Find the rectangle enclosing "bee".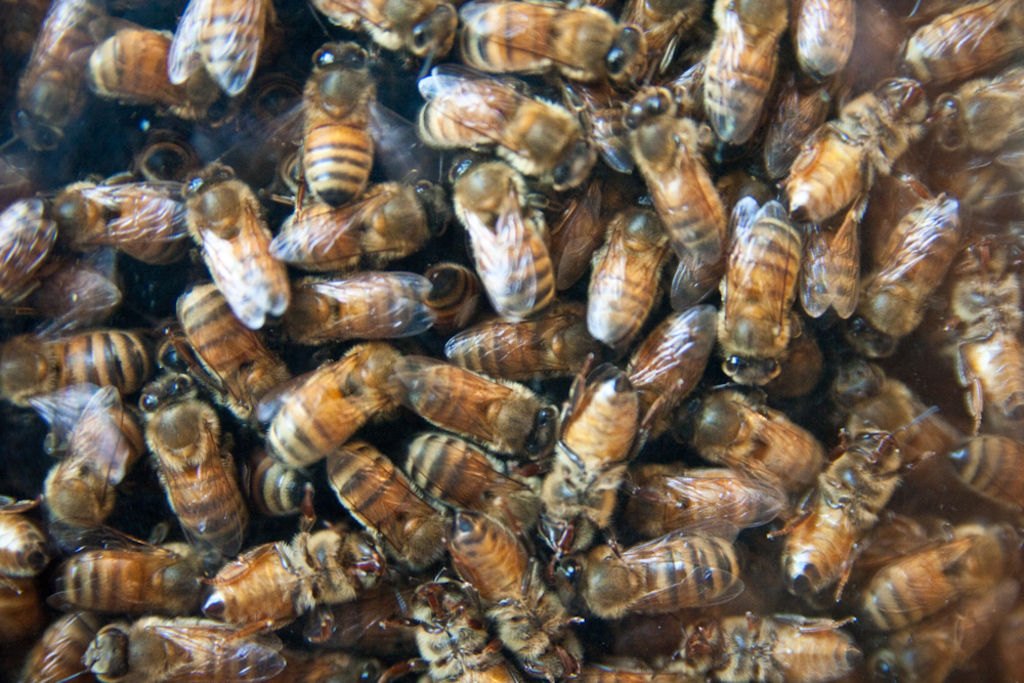
[left=860, top=537, right=1023, bottom=623].
